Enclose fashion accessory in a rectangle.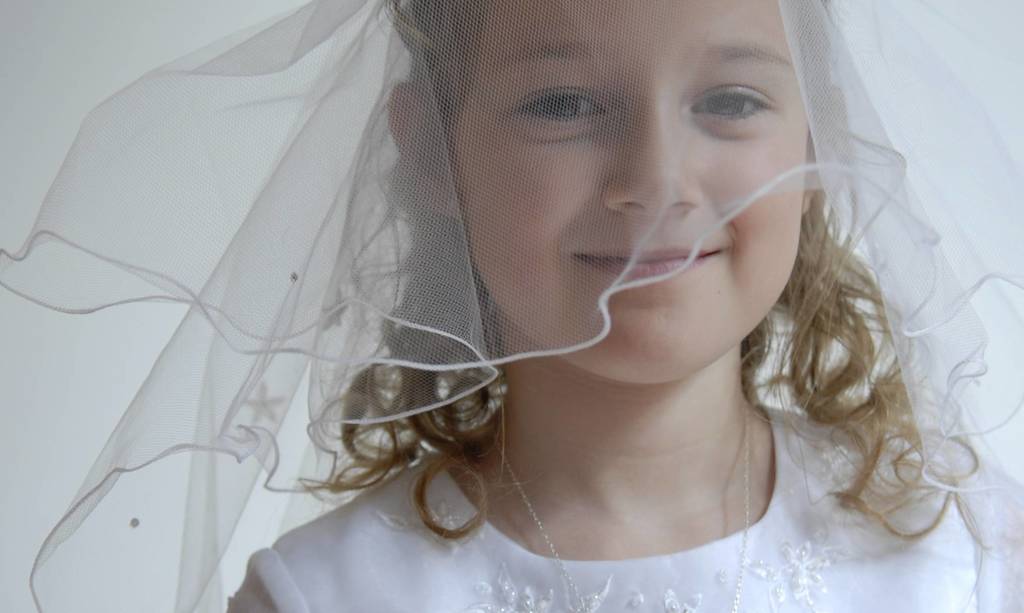
[1, 0, 1023, 612].
